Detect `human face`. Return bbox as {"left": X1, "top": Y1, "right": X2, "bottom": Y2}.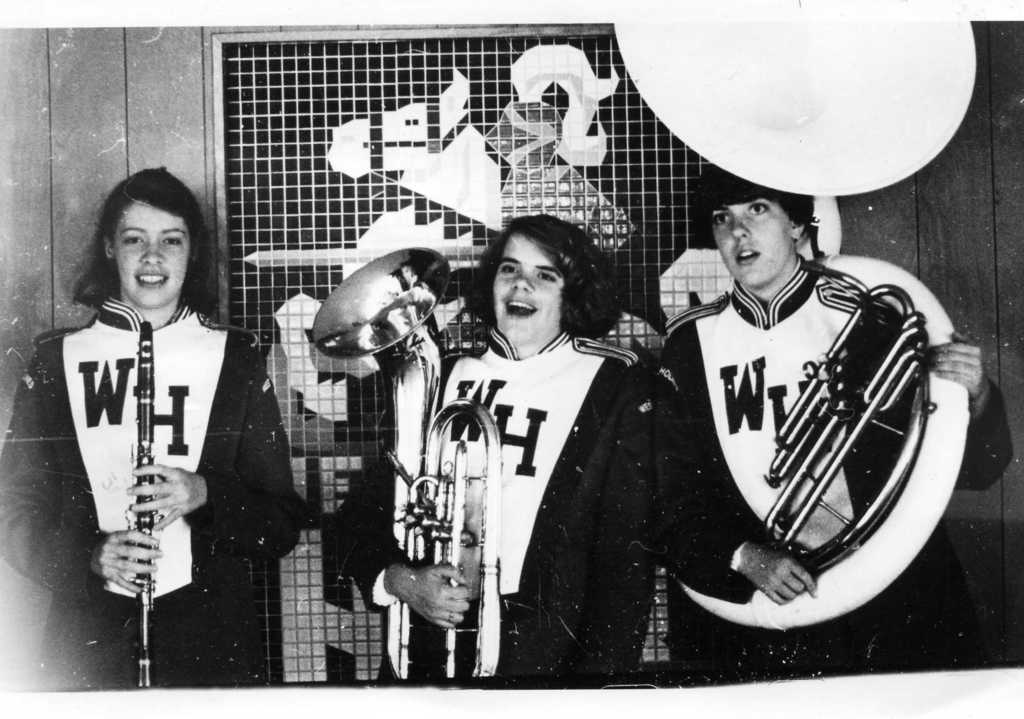
{"left": 106, "top": 204, "right": 194, "bottom": 306}.
